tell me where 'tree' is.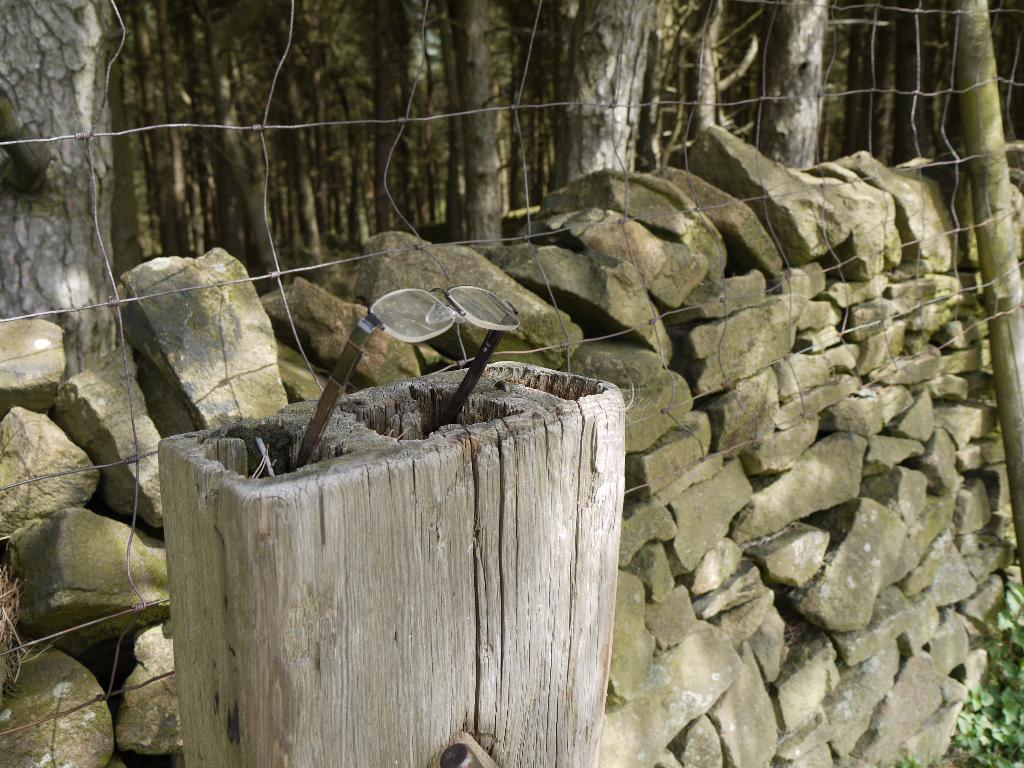
'tree' is at box(654, 0, 777, 146).
